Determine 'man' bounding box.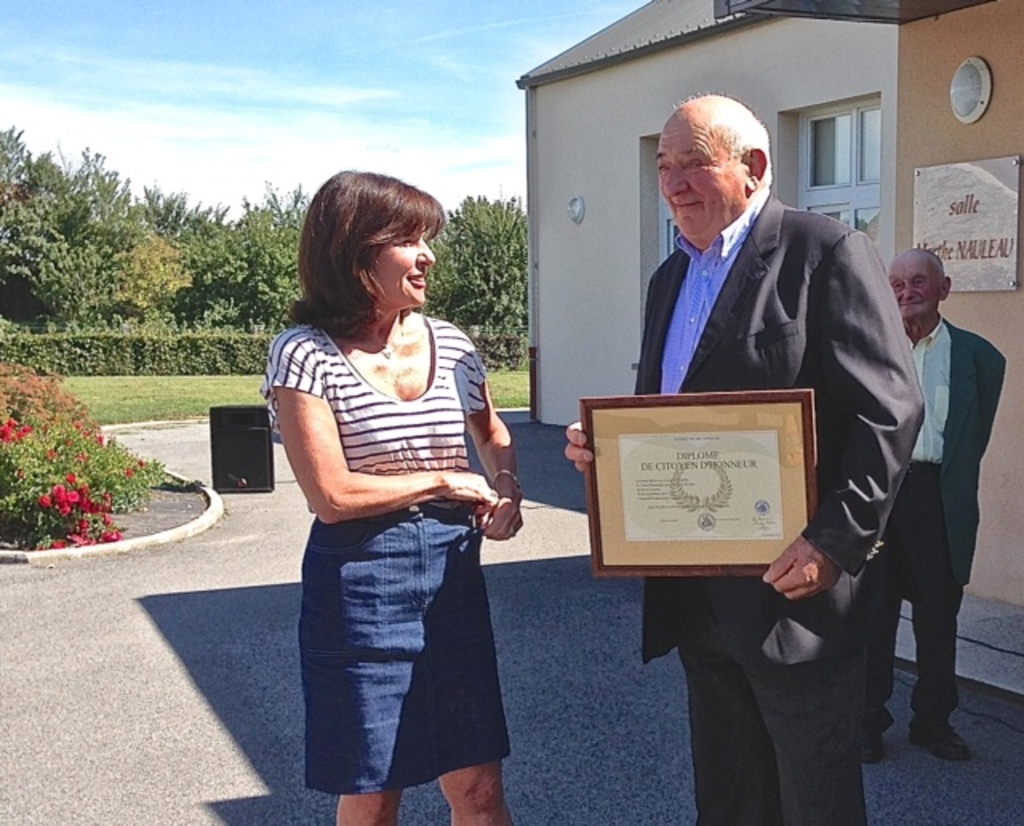
Determined: {"left": 853, "top": 240, "right": 1006, "bottom": 768}.
